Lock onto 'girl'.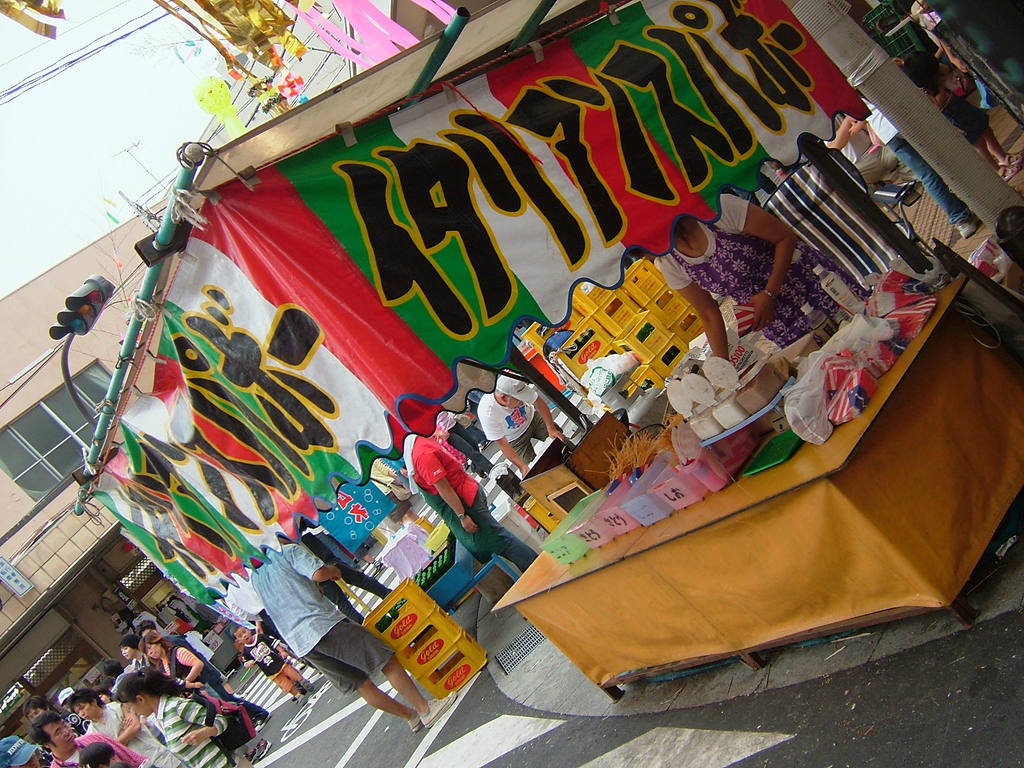
Locked: detection(77, 740, 128, 767).
